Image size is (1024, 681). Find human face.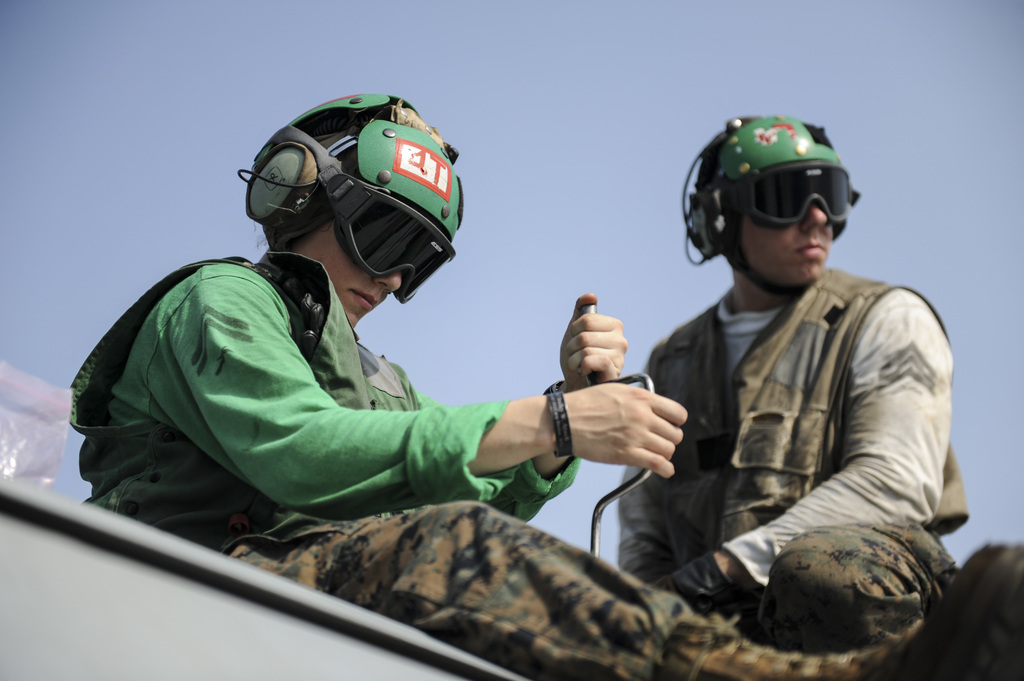
select_region(740, 168, 841, 281).
